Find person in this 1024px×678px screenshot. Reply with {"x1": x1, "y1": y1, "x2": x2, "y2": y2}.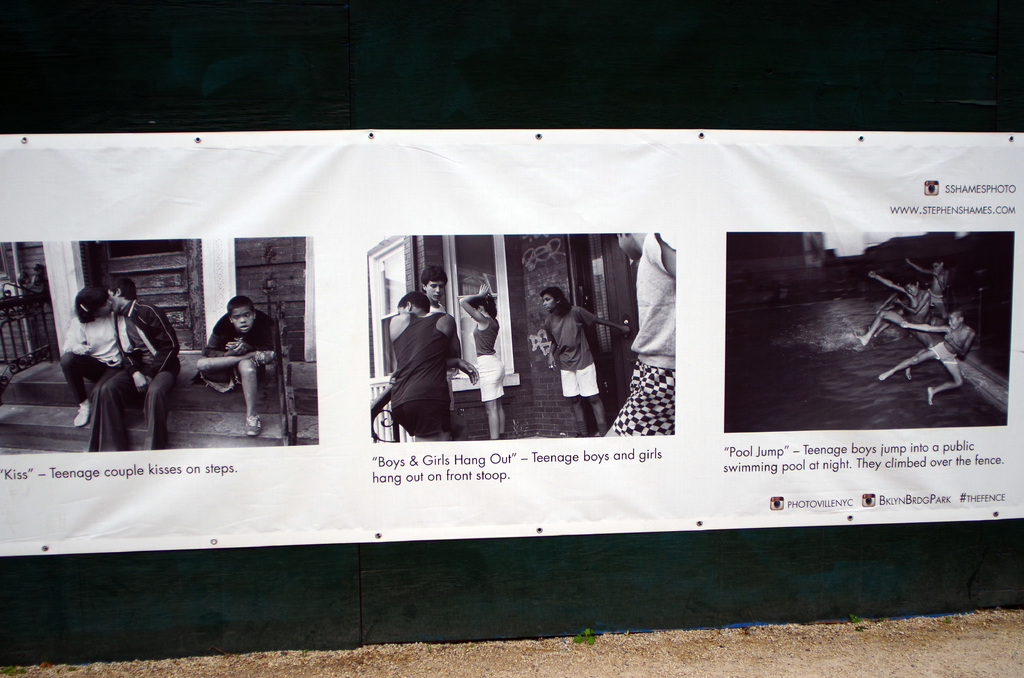
{"x1": 876, "y1": 305, "x2": 973, "y2": 405}.
